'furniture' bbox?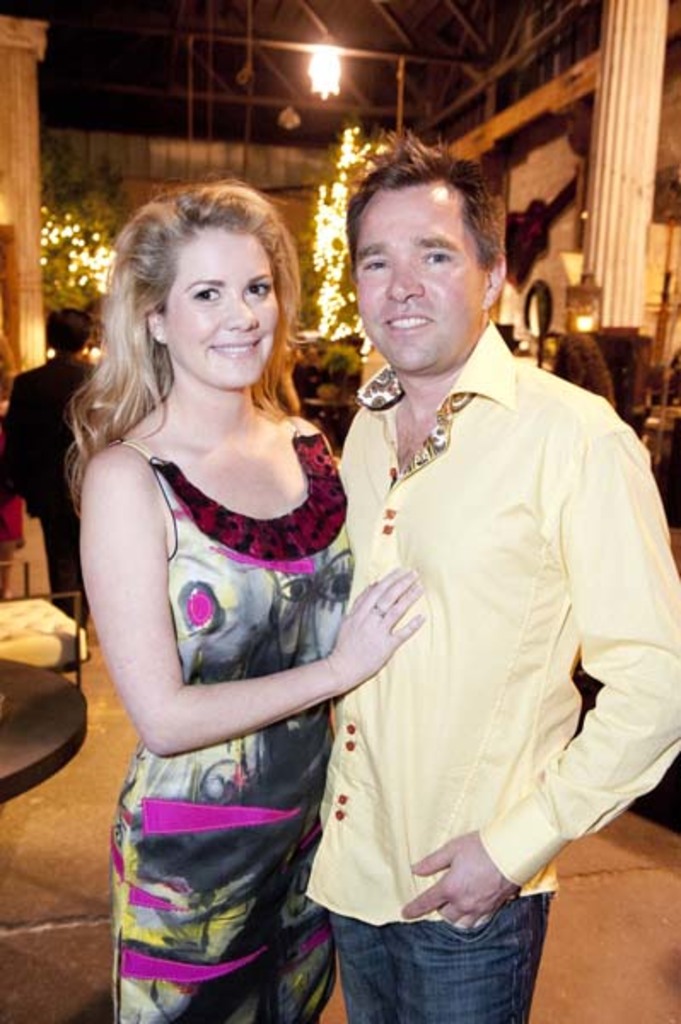
{"x1": 0, "y1": 558, "x2": 80, "y2": 688}
